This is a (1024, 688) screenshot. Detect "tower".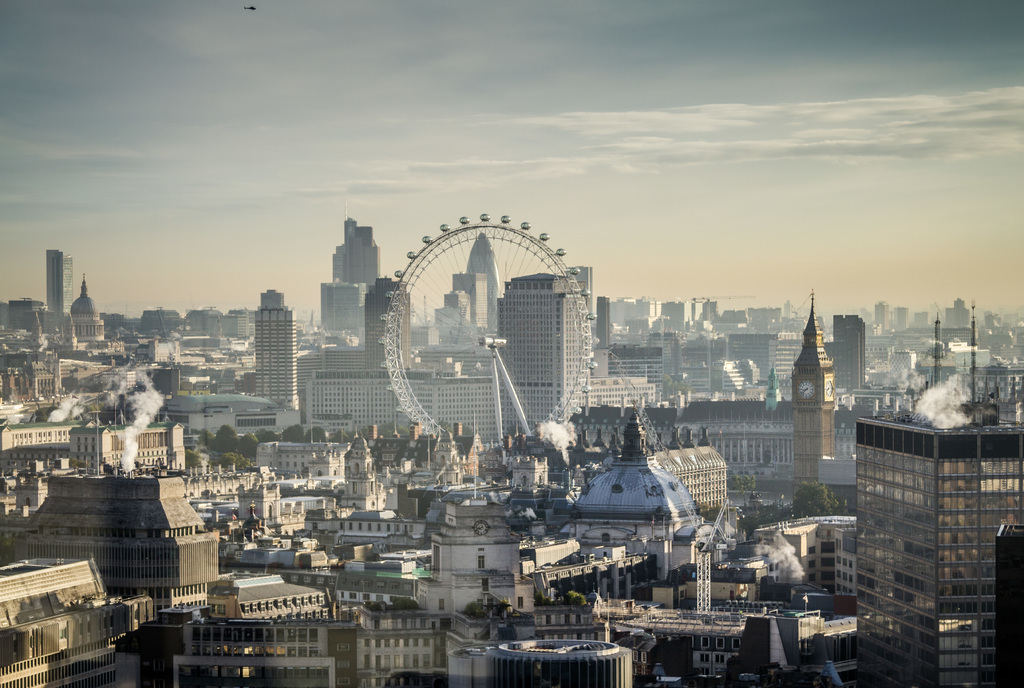
x1=674 y1=335 x2=713 y2=395.
